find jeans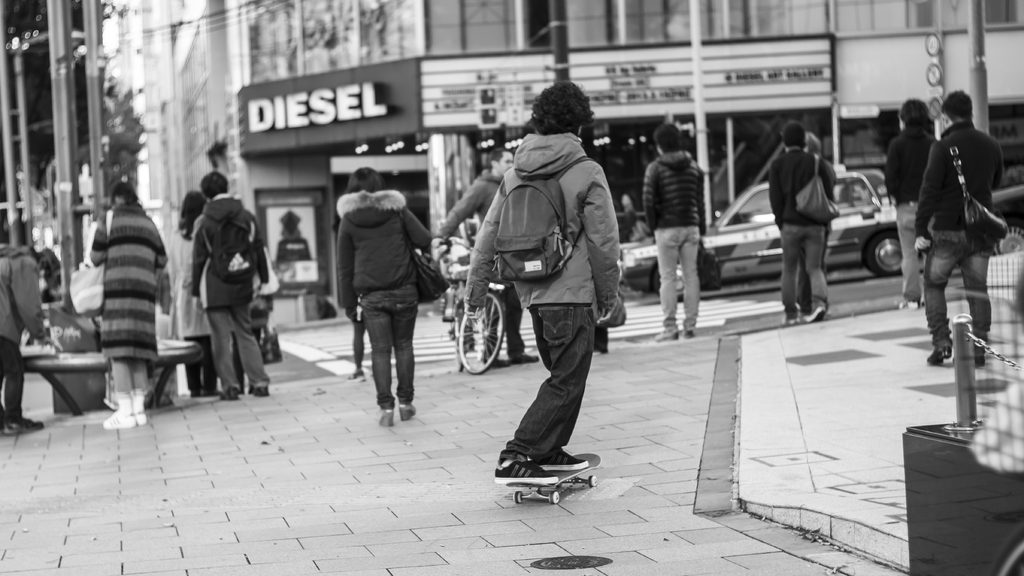
372, 288, 417, 414
